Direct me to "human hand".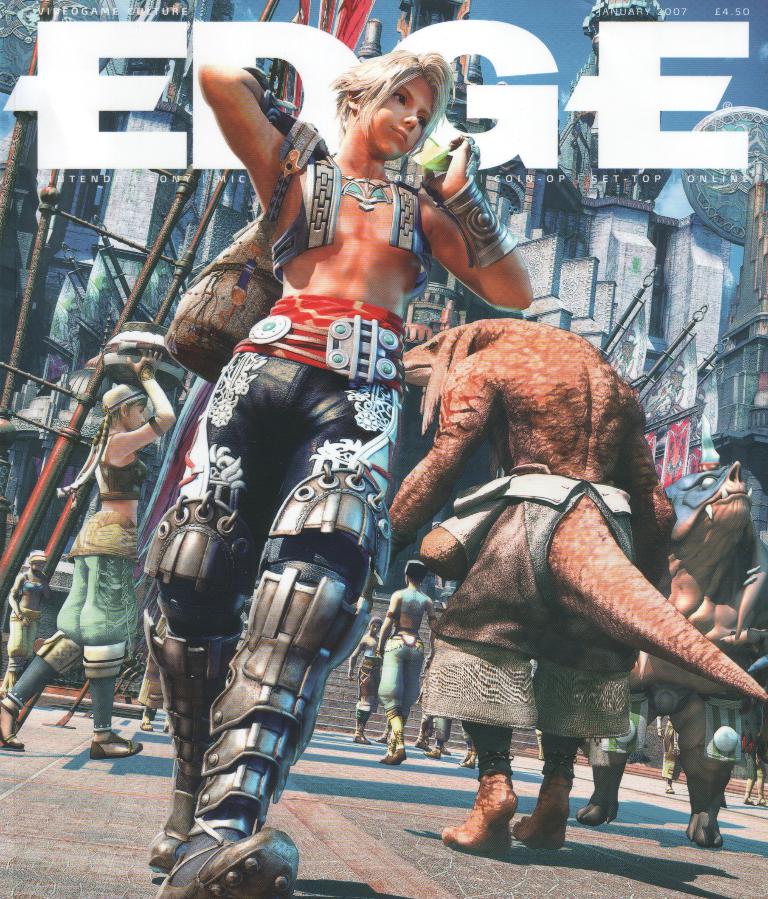
Direction: 122,345,165,387.
